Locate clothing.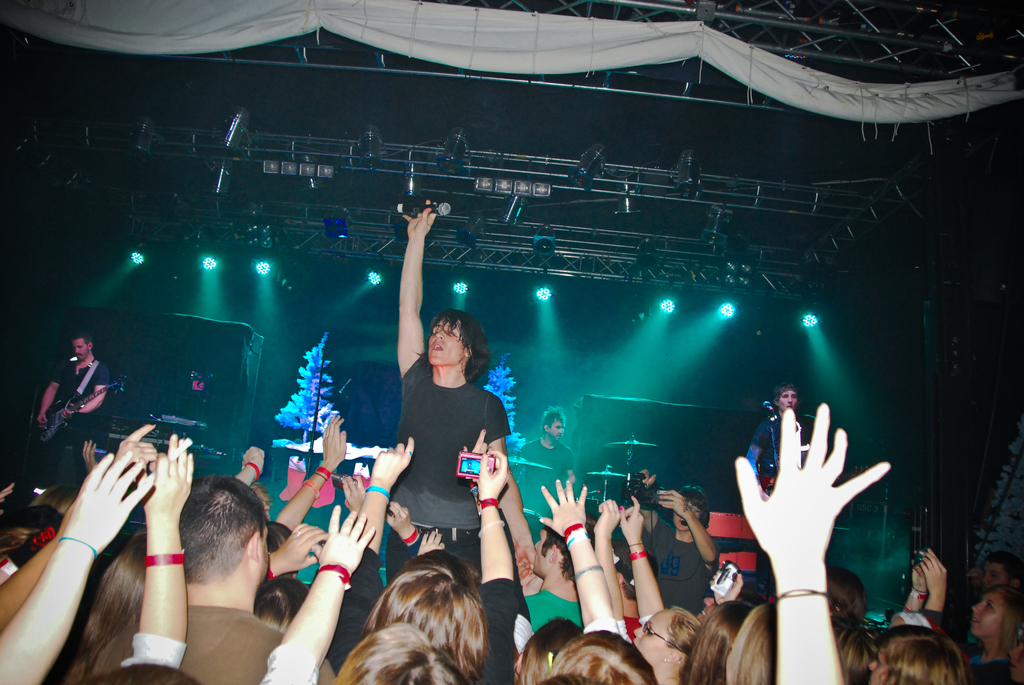
Bounding box: <bbox>379, 349, 508, 558</bbox>.
